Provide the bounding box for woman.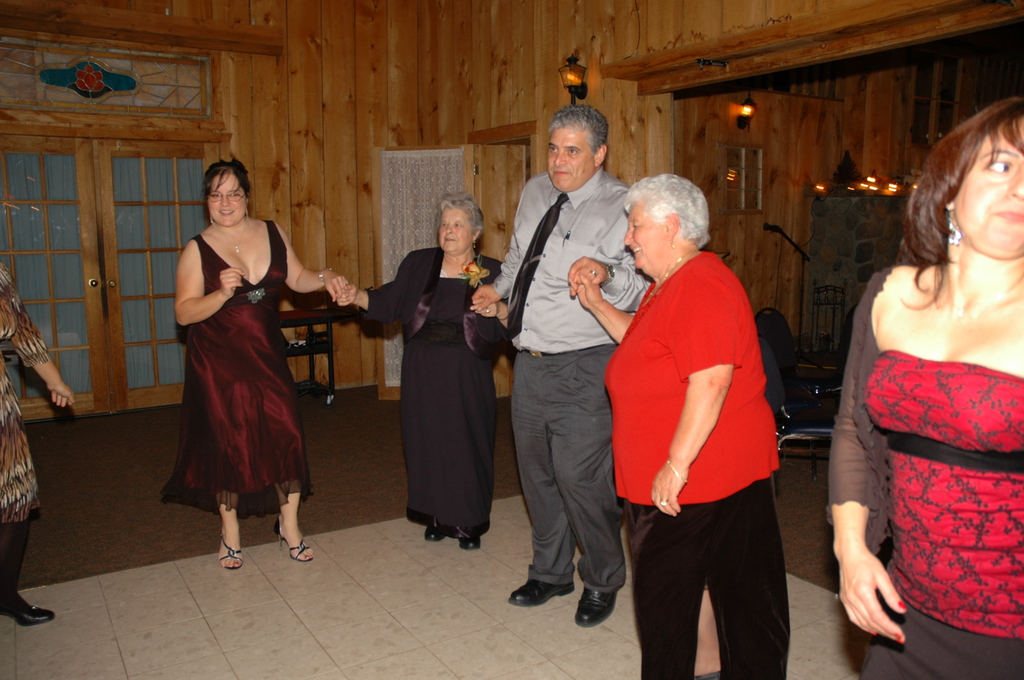
572, 173, 788, 679.
